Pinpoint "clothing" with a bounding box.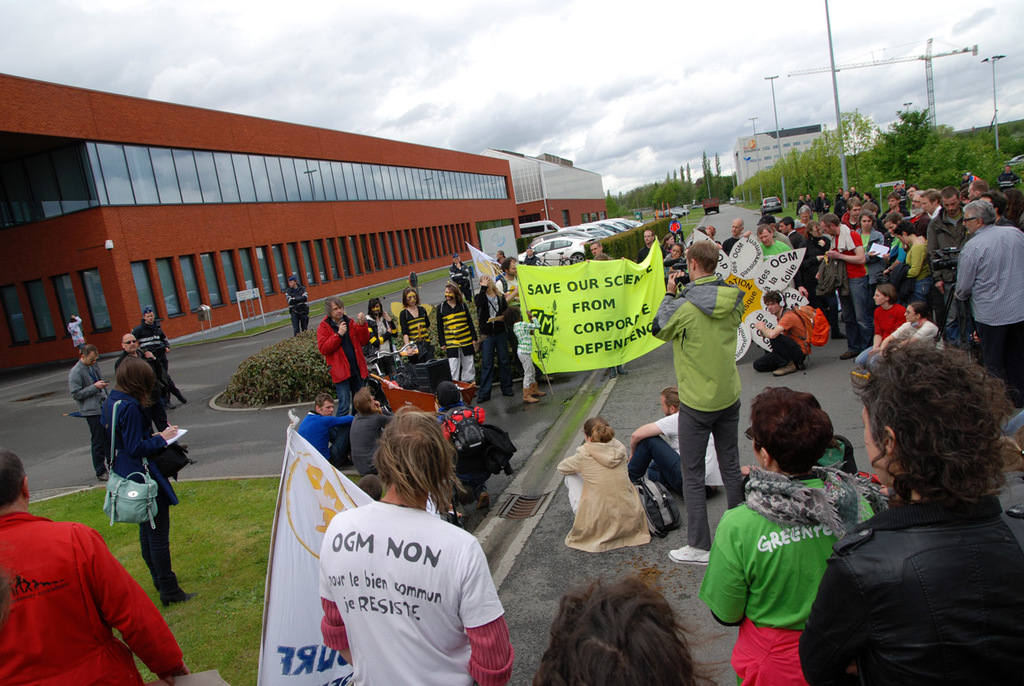
bbox=[555, 443, 650, 556].
